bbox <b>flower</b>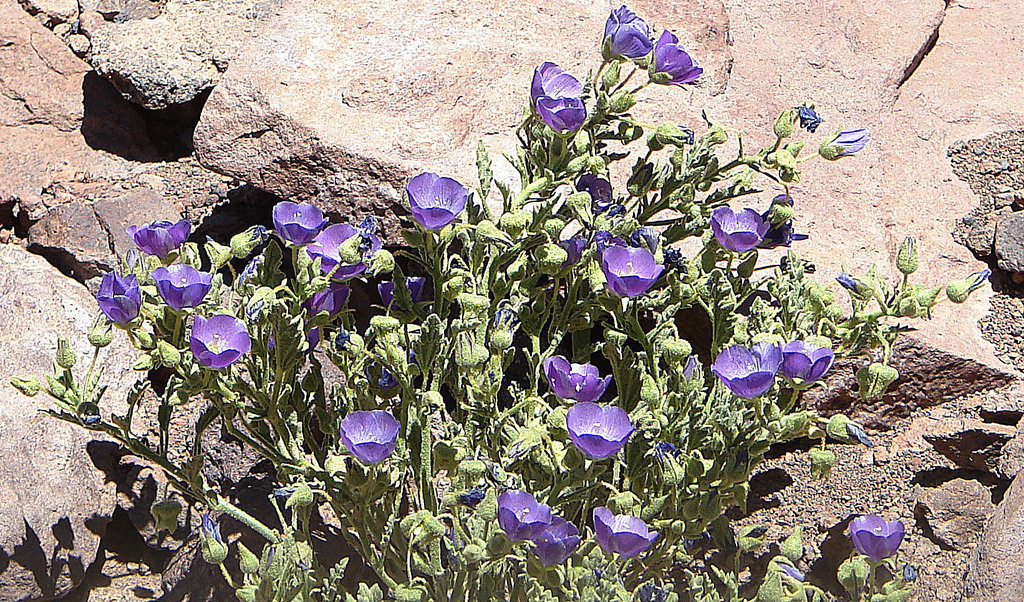
<region>598, 247, 662, 299</region>
